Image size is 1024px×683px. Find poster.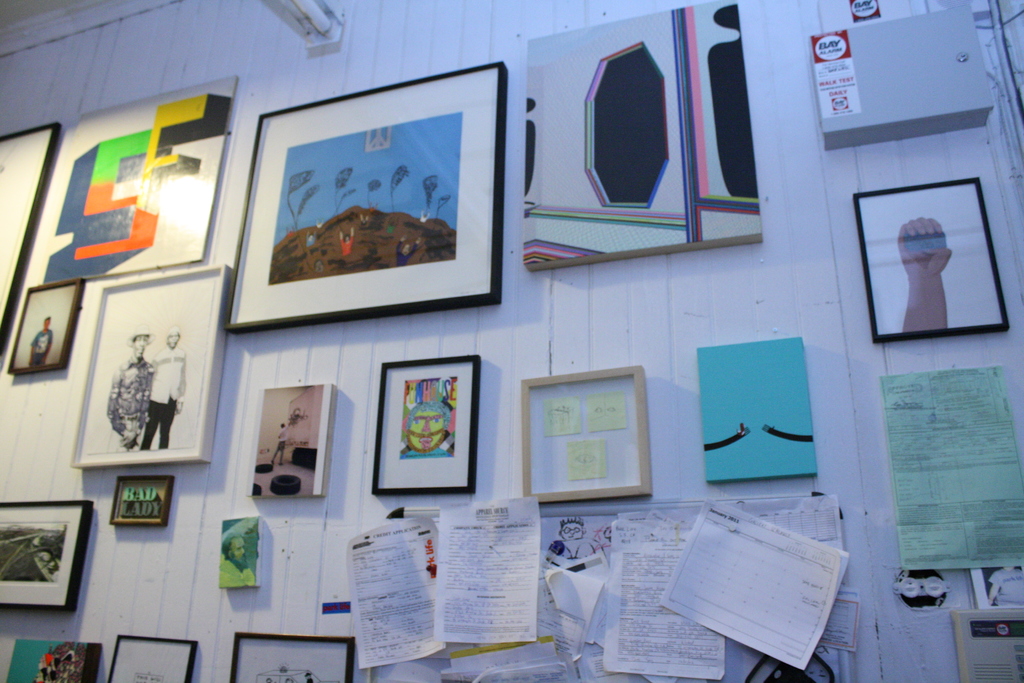
rect(529, 0, 765, 269).
